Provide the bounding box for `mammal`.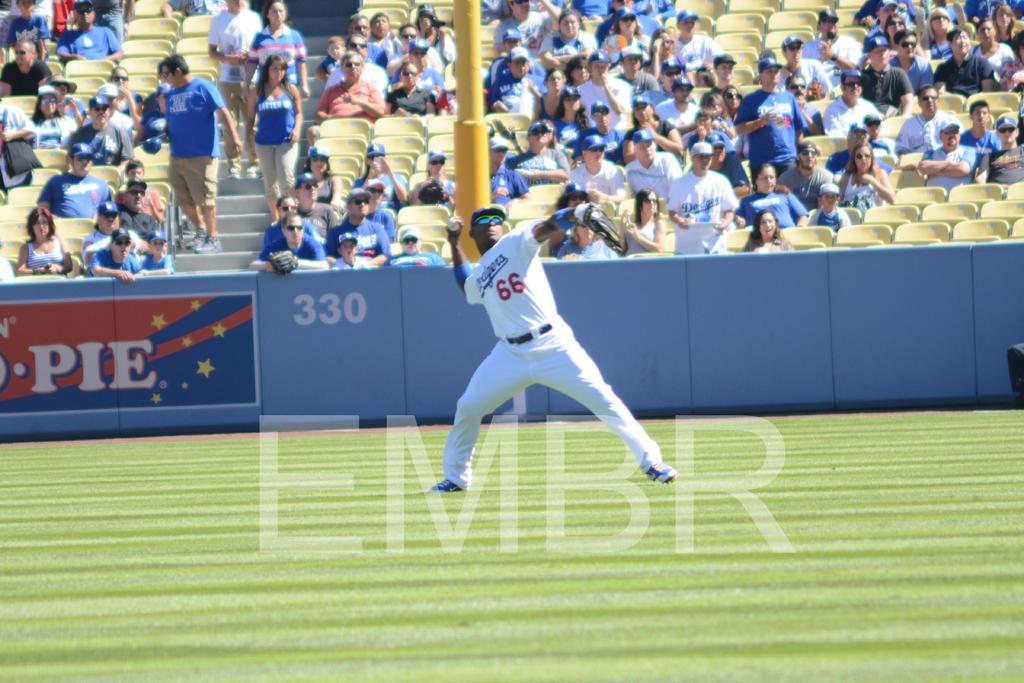
125 88 141 117.
